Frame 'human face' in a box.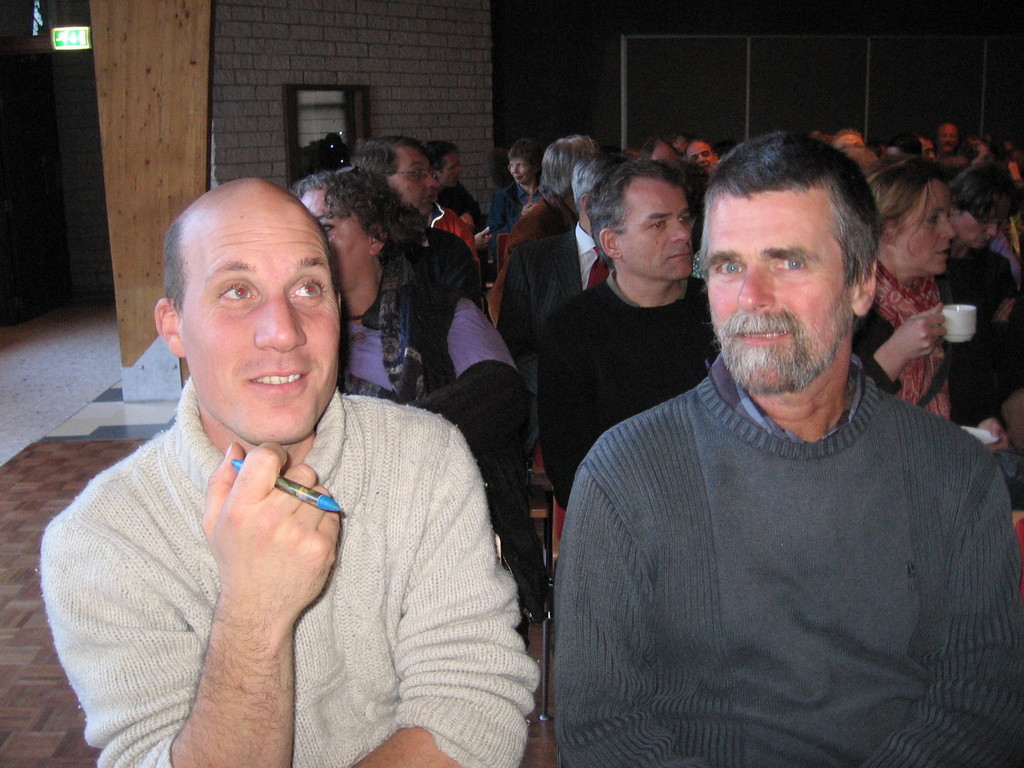
(685, 140, 718, 175).
